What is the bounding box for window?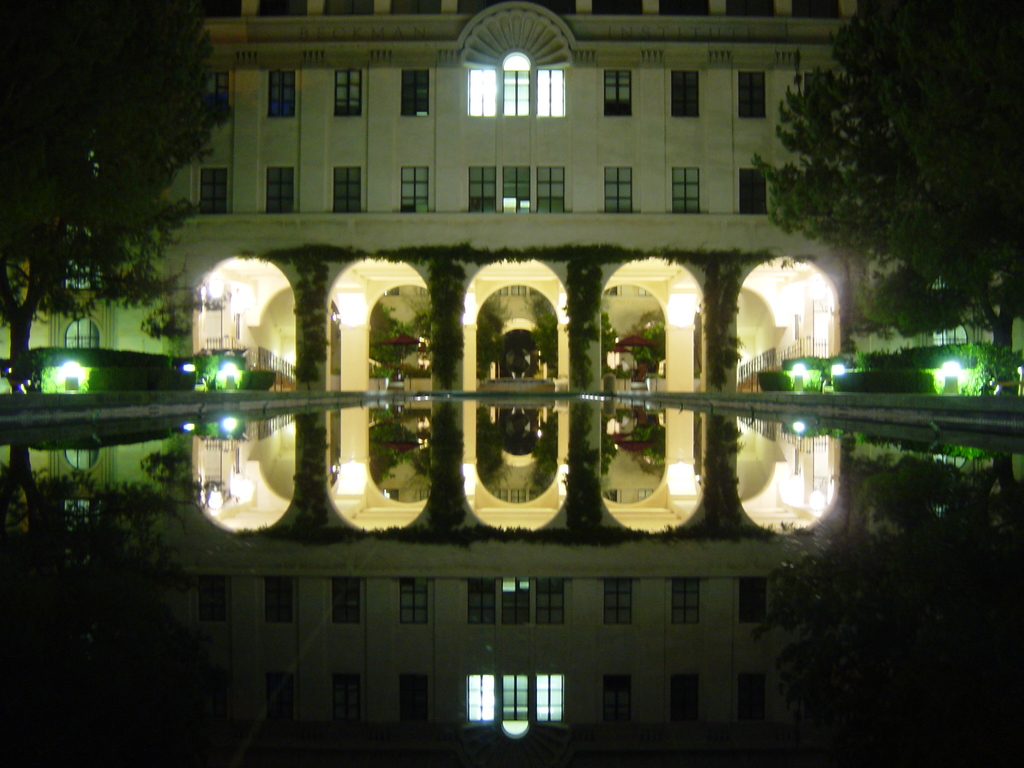
<bbox>604, 164, 634, 212</bbox>.
